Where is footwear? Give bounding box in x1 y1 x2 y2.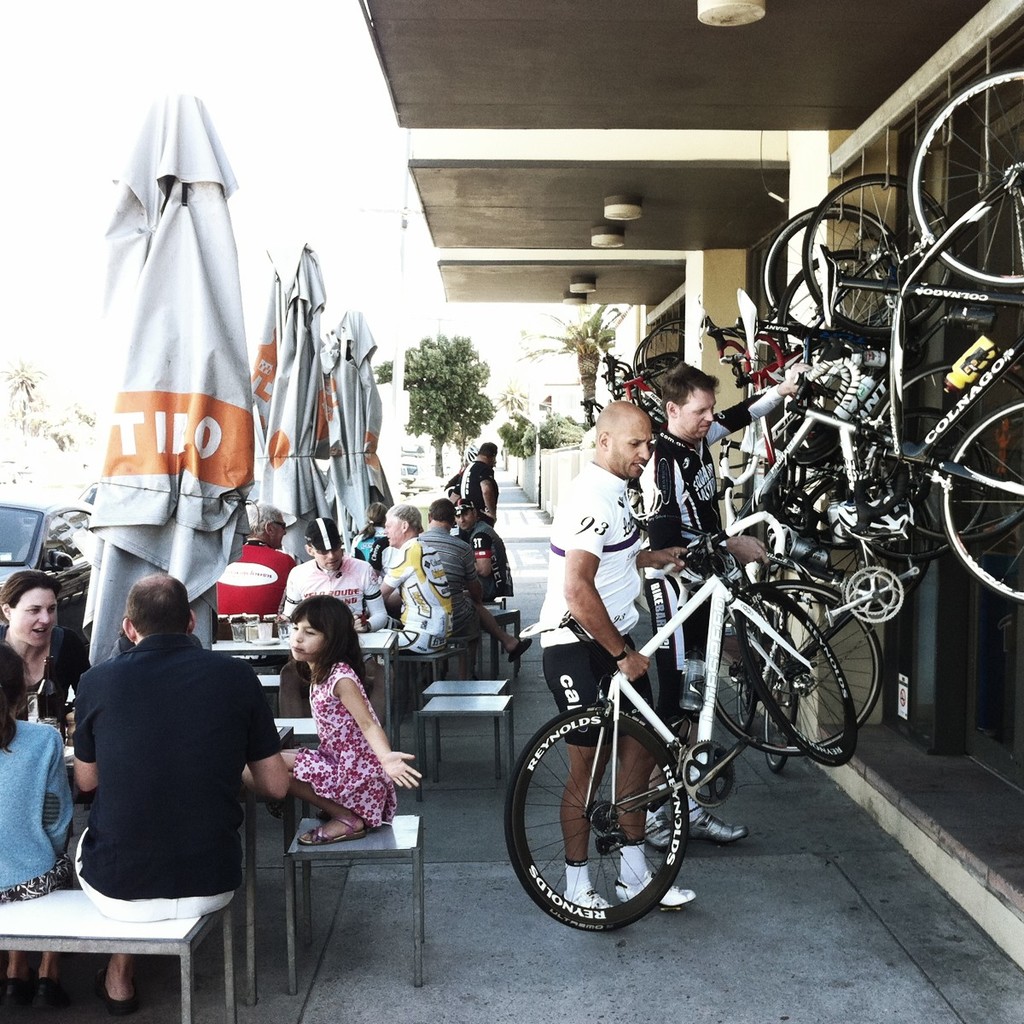
1 978 27 1004.
